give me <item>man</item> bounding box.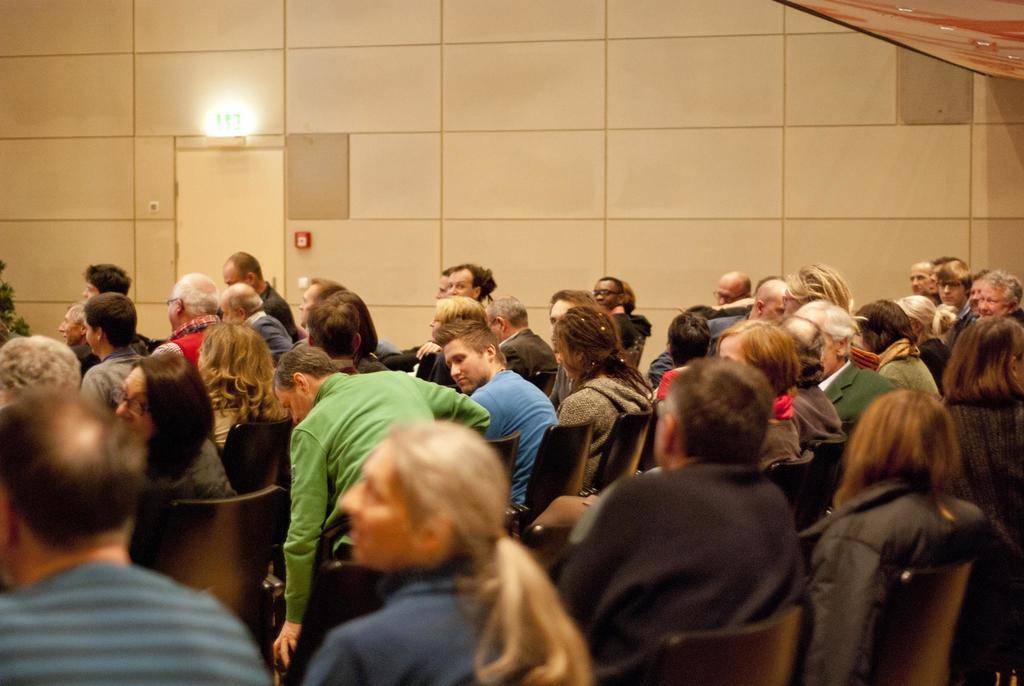
[x1=79, y1=264, x2=137, y2=297].
